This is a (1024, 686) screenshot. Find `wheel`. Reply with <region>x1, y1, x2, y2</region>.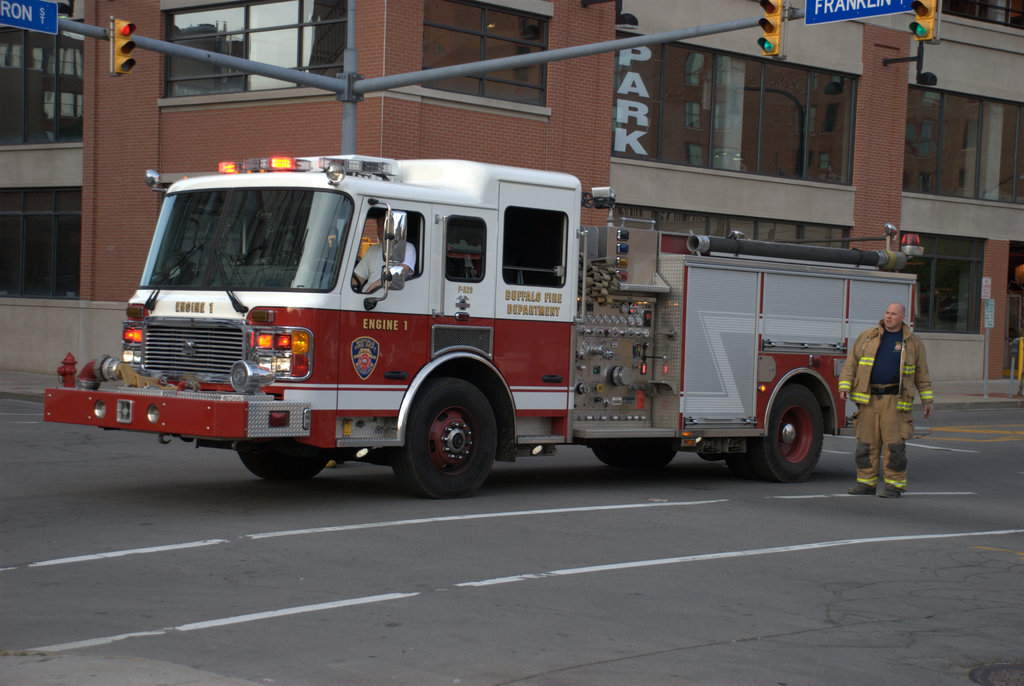
<region>389, 375, 508, 488</region>.
